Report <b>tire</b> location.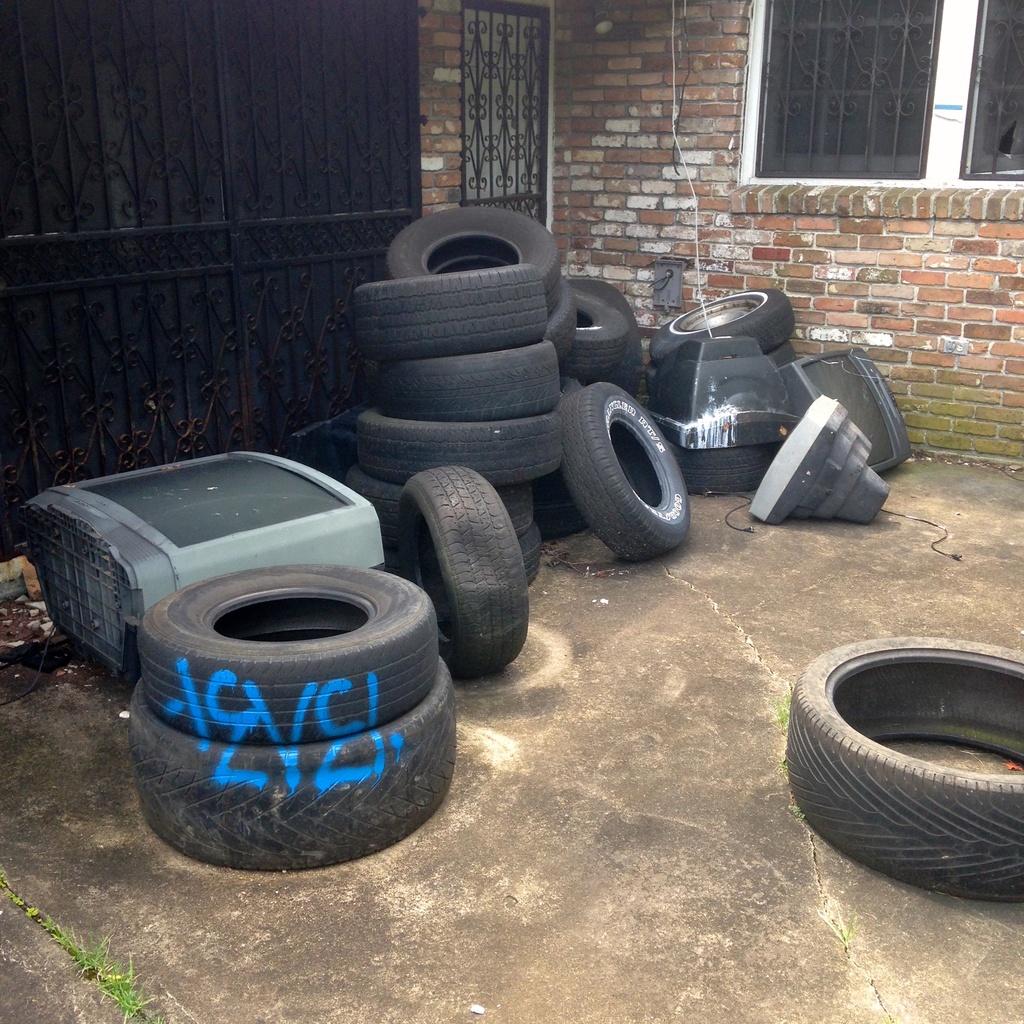
Report: region(132, 687, 454, 870).
